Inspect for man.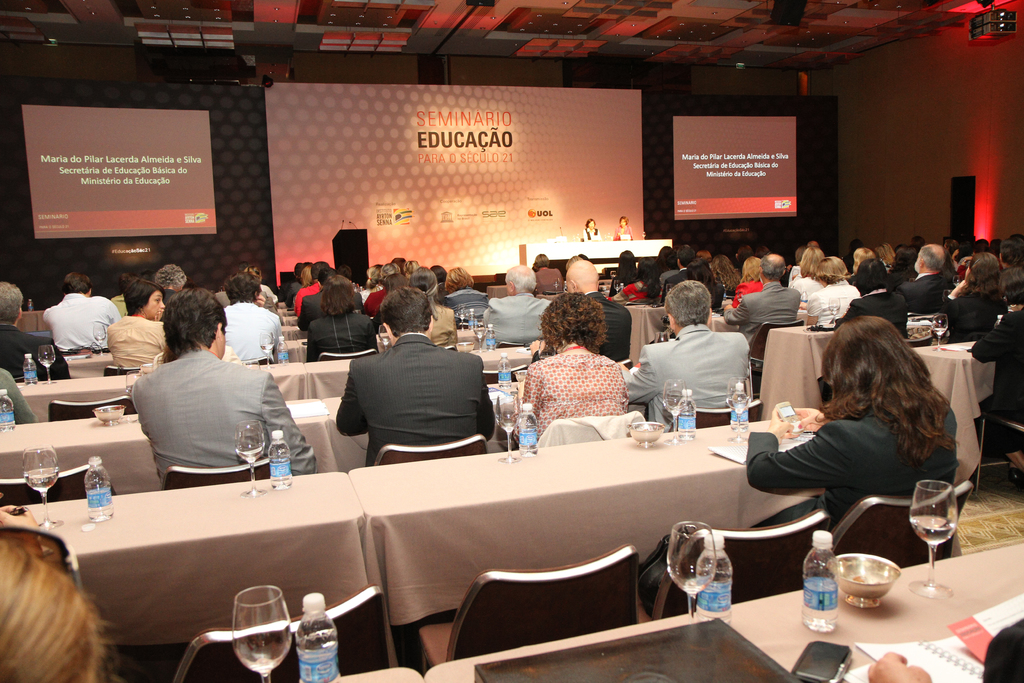
Inspection: (895,243,955,332).
